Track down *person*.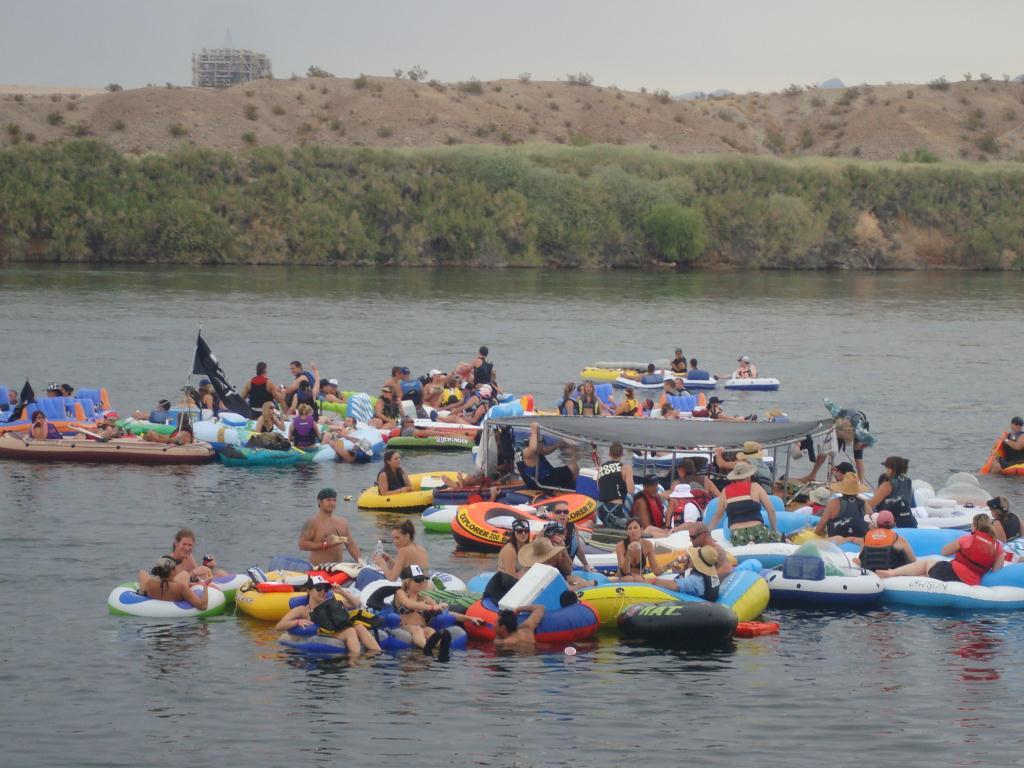
Tracked to 689 357 709 380.
